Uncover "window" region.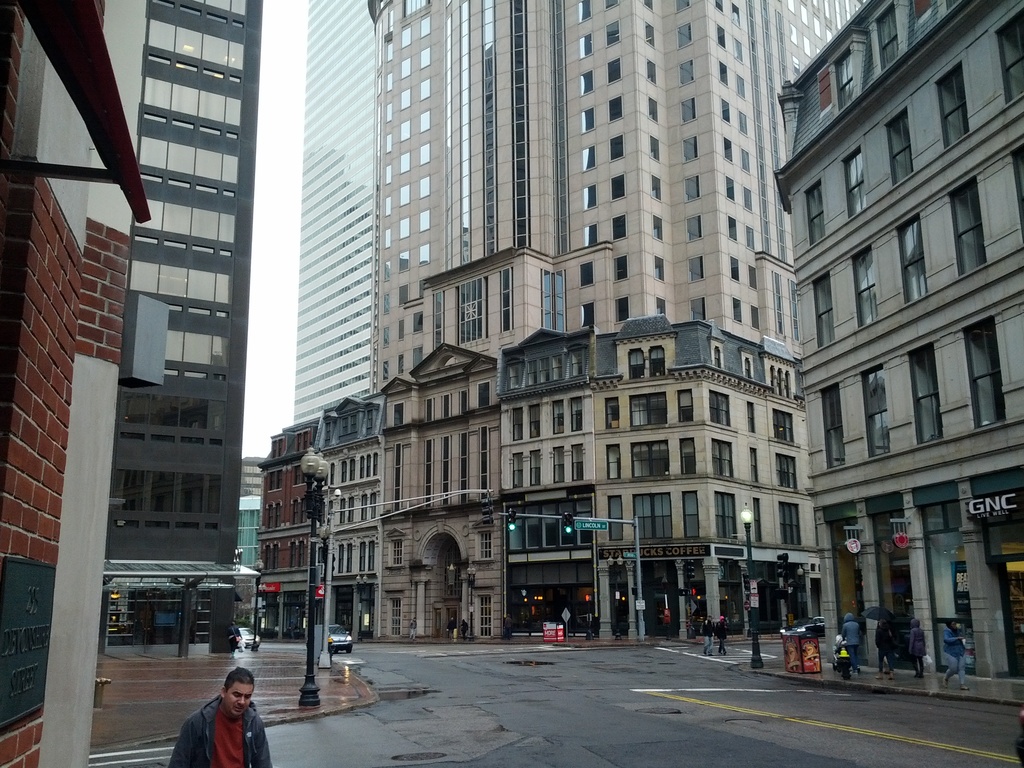
Uncovered: pyautogui.locateOnScreen(605, 0, 618, 6).
